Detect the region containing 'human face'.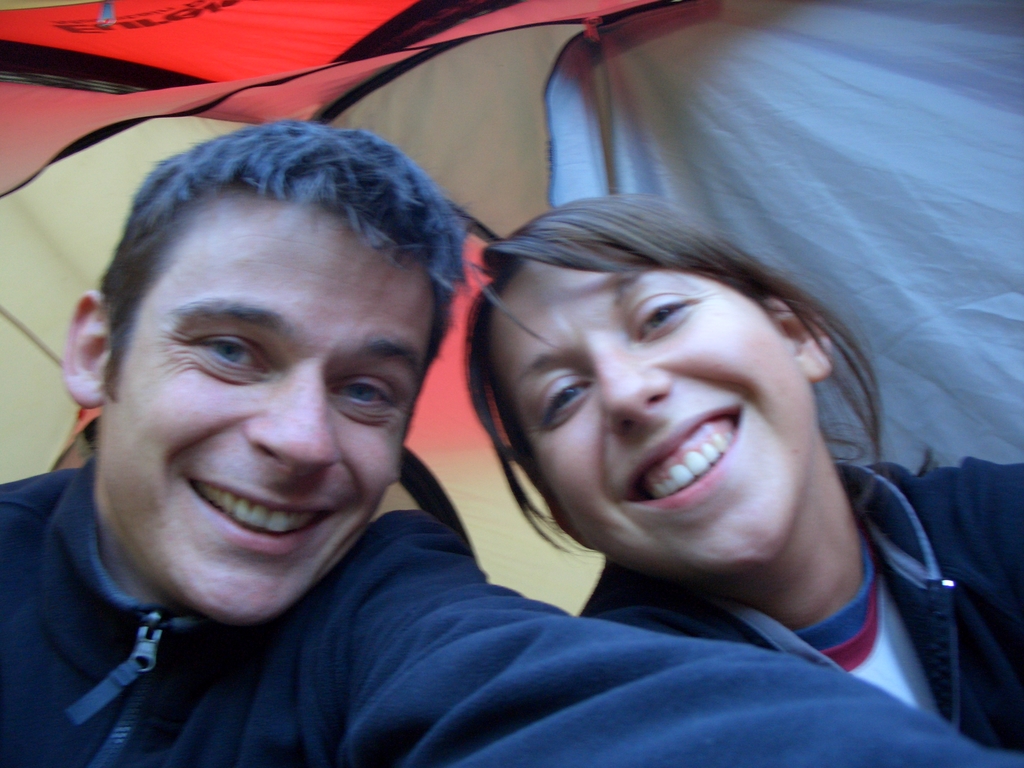
524,260,804,561.
